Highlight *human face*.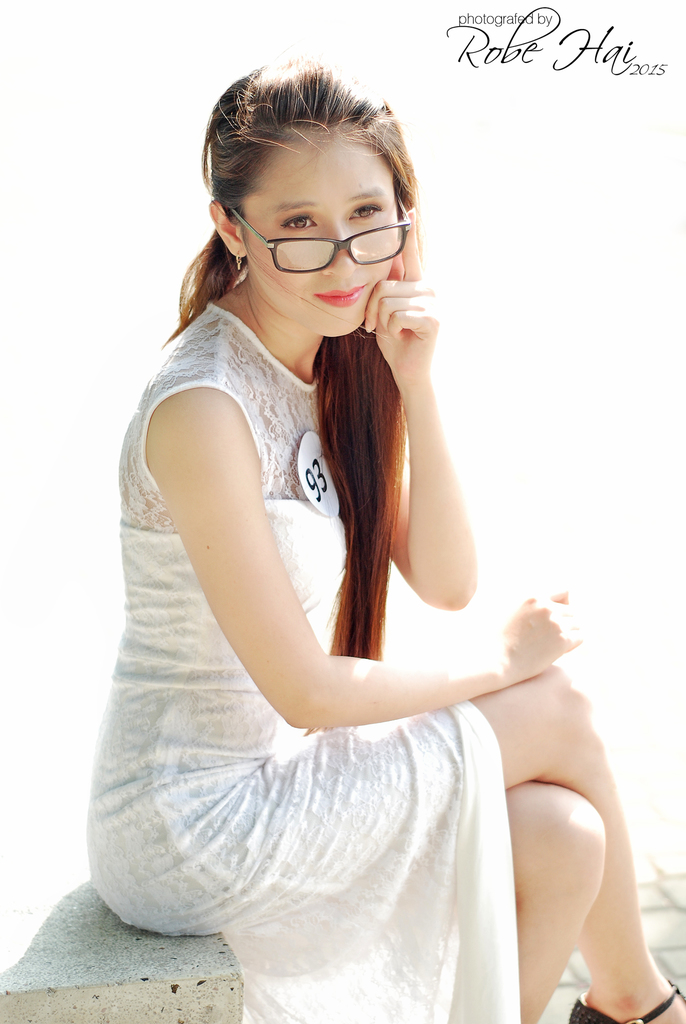
Highlighted region: rect(241, 128, 398, 333).
